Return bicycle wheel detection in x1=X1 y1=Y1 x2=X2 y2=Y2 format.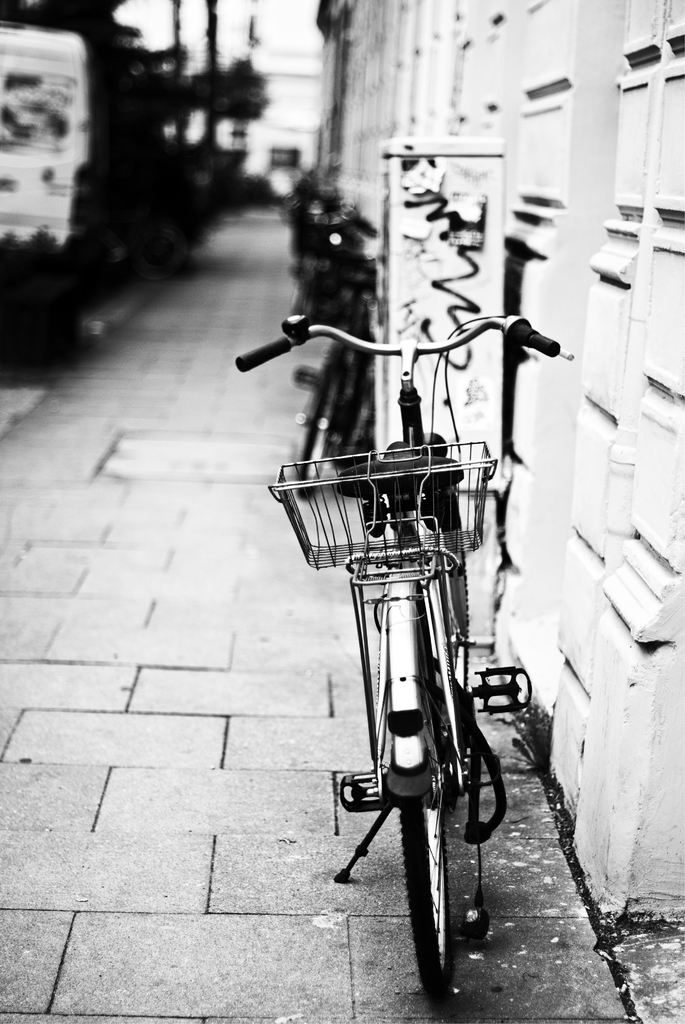
x1=321 y1=534 x2=492 y2=964.
